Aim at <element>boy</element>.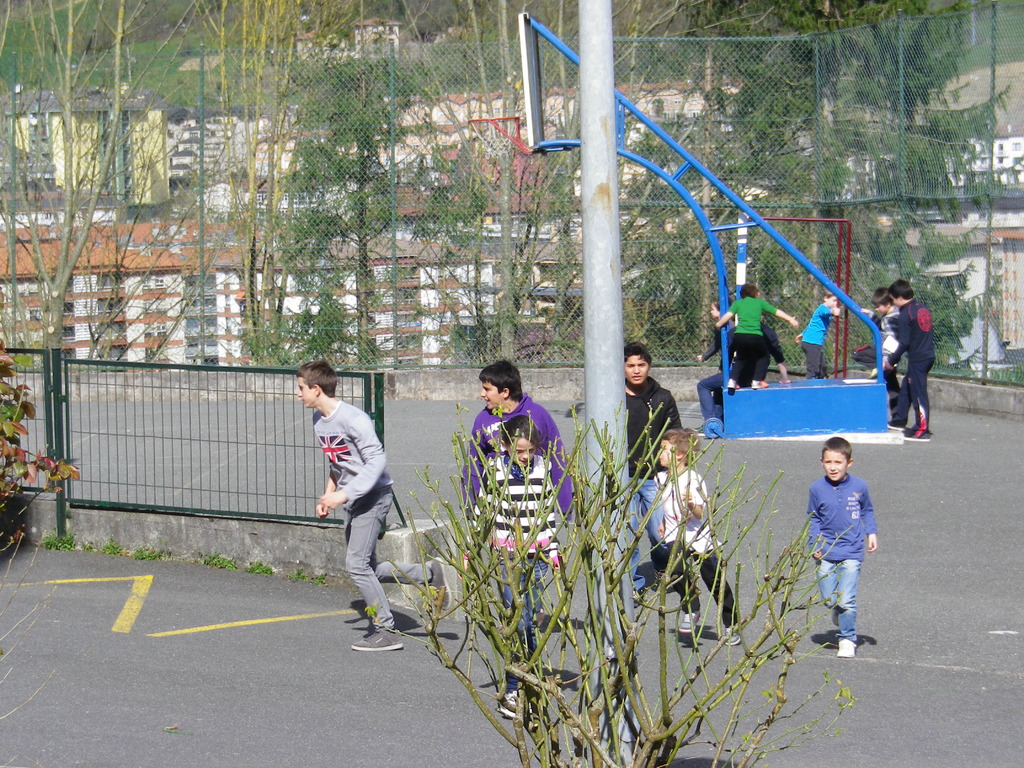
Aimed at bbox(800, 436, 892, 639).
